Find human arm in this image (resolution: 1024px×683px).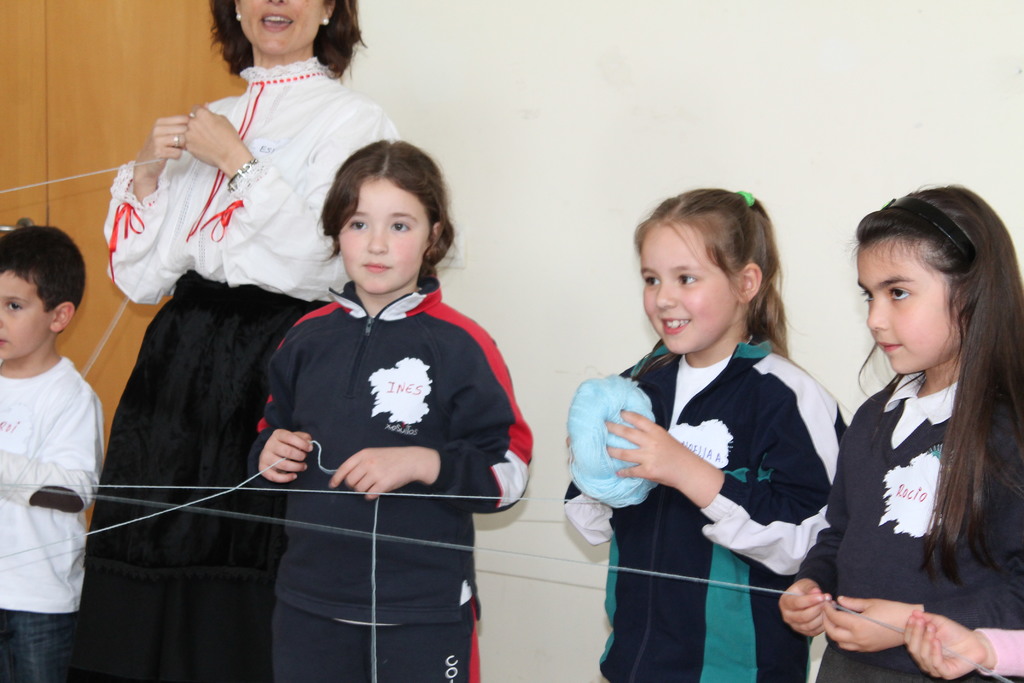
BBox(332, 327, 530, 502).
